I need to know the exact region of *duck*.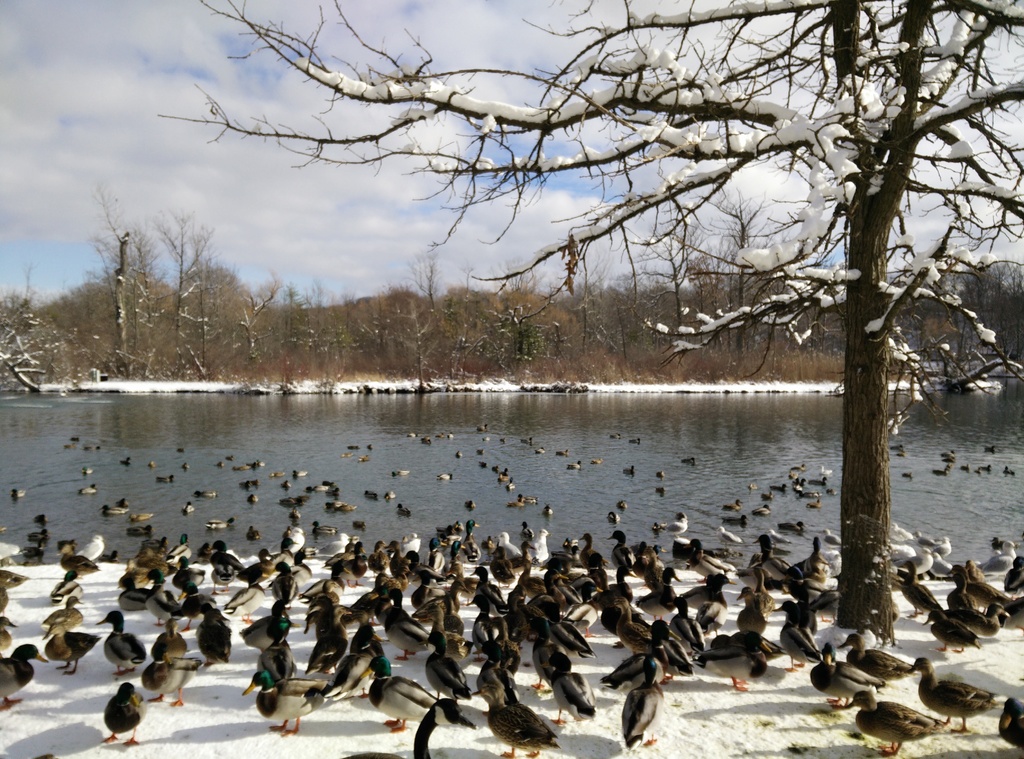
Region: left=636, top=539, right=675, bottom=597.
